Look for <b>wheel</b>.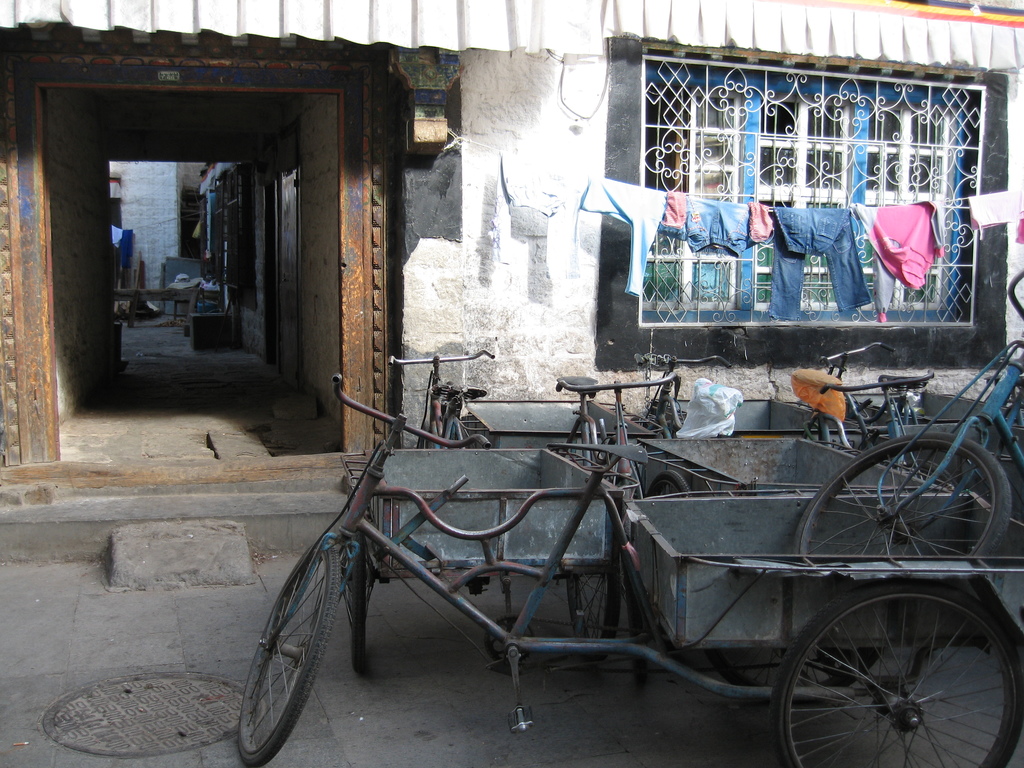
Found: box(342, 538, 376, 674).
